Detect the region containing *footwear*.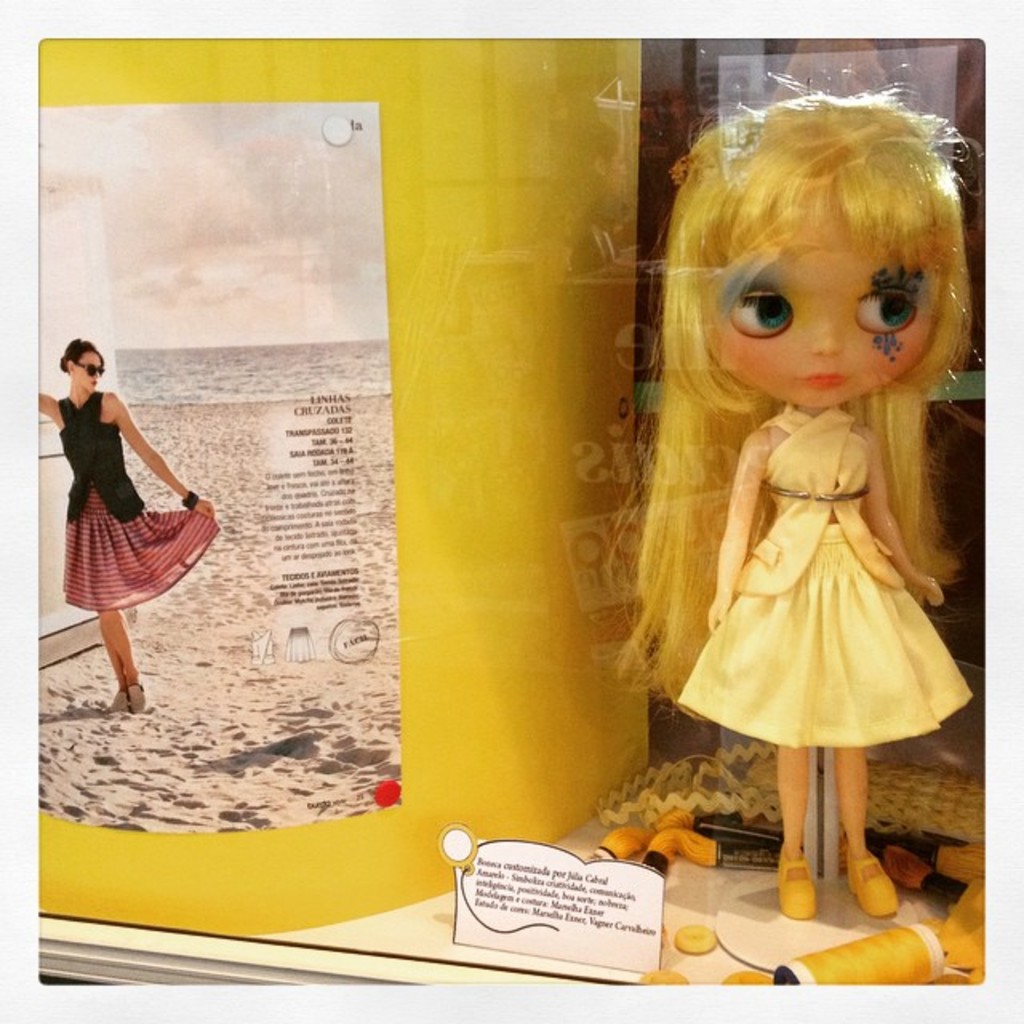
(left=106, top=688, right=131, bottom=710).
